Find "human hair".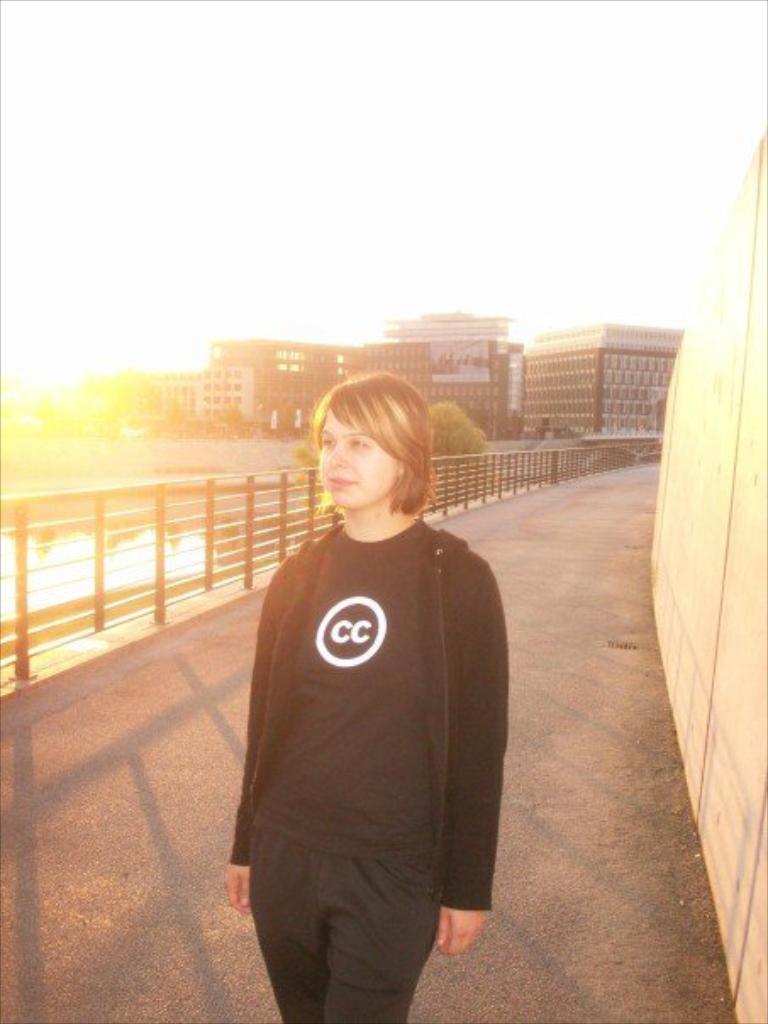
{"left": 303, "top": 376, "right": 449, "bottom": 548}.
